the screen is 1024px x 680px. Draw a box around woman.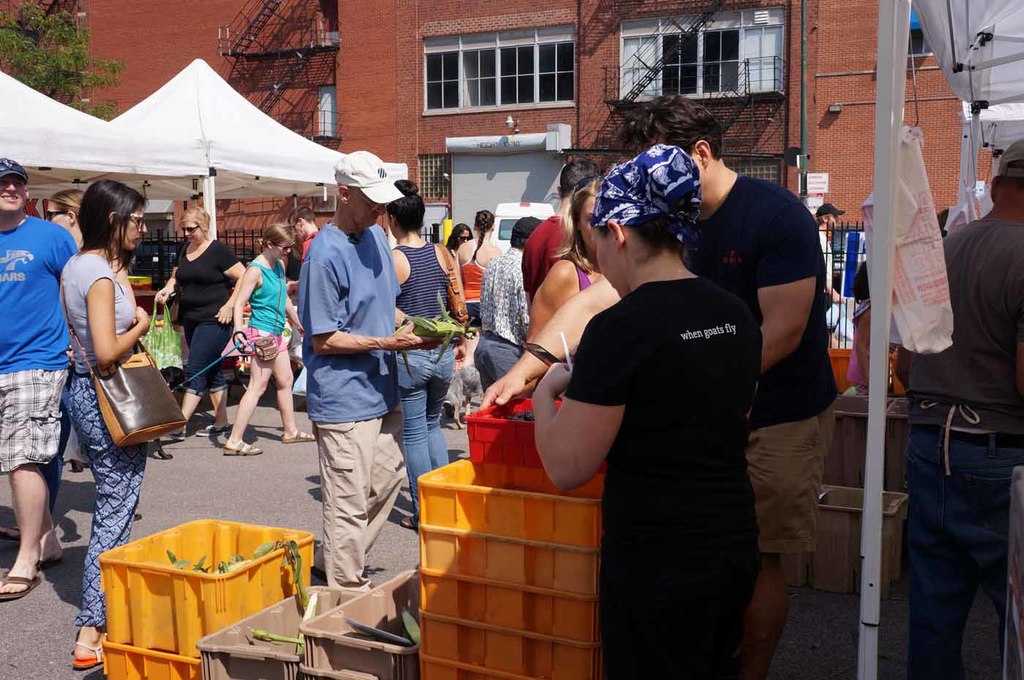
box=[529, 178, 606, 332].
